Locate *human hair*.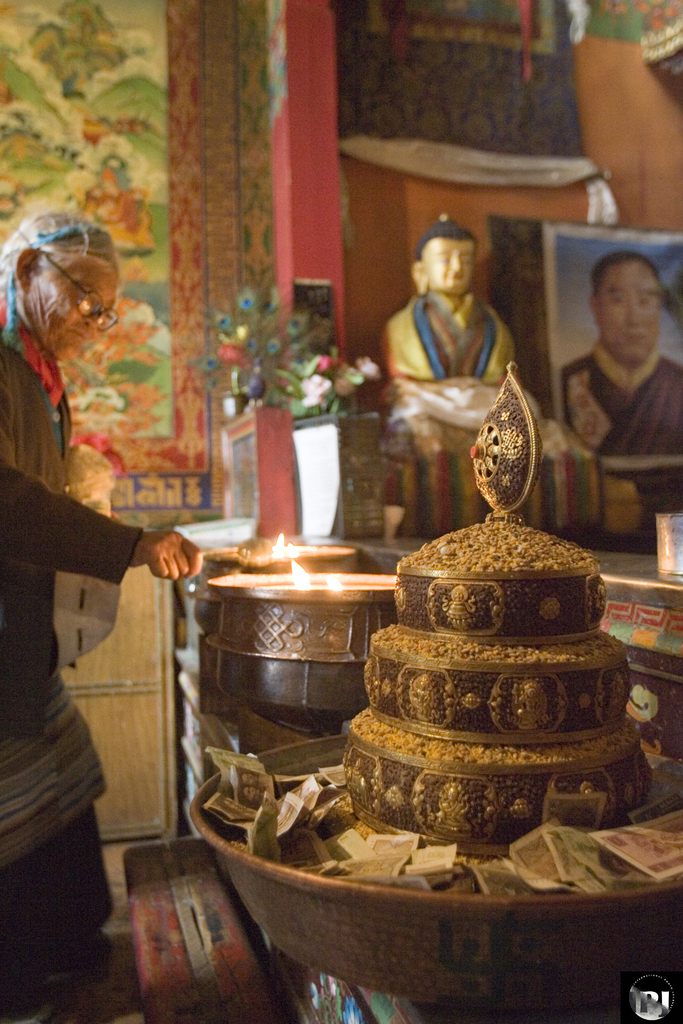
Bounding box: x1=0, y1=211, x2=117, y2=297.
